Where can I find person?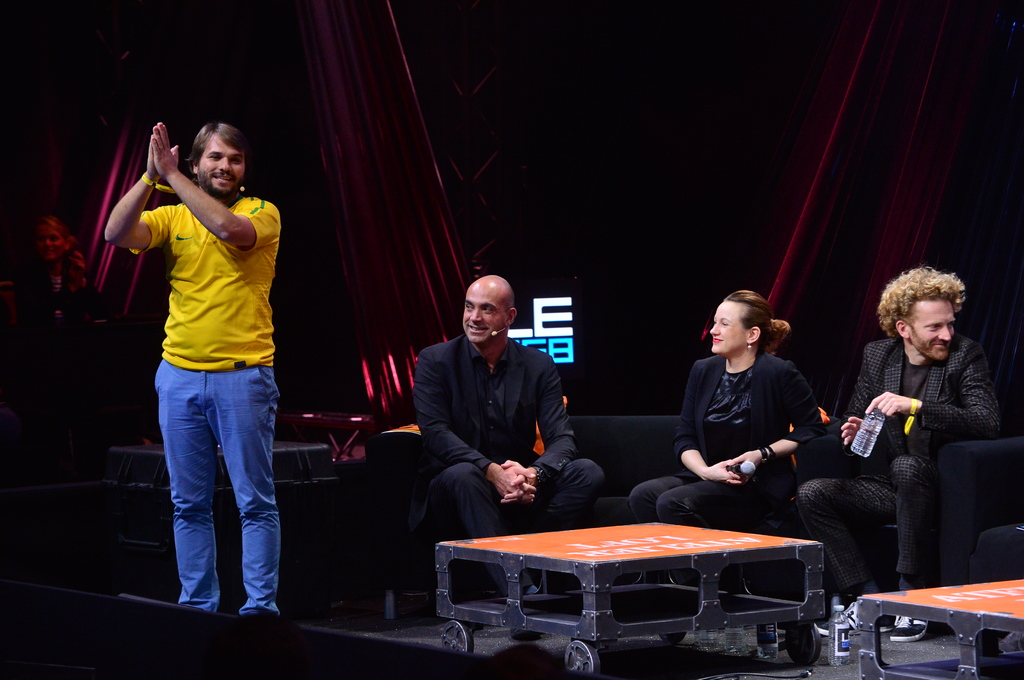
You can find it at (101,118,284,617).
